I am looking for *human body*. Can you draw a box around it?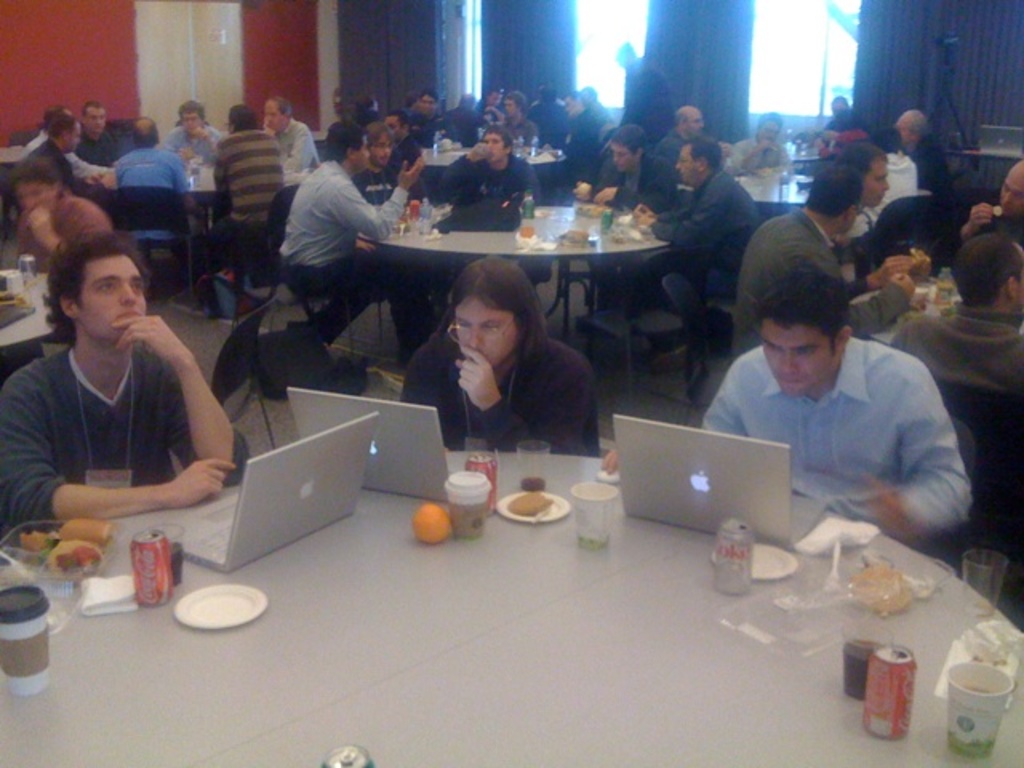
Sure, the bounding box is x1=936 y1=152 x2=1022 y2=266.
